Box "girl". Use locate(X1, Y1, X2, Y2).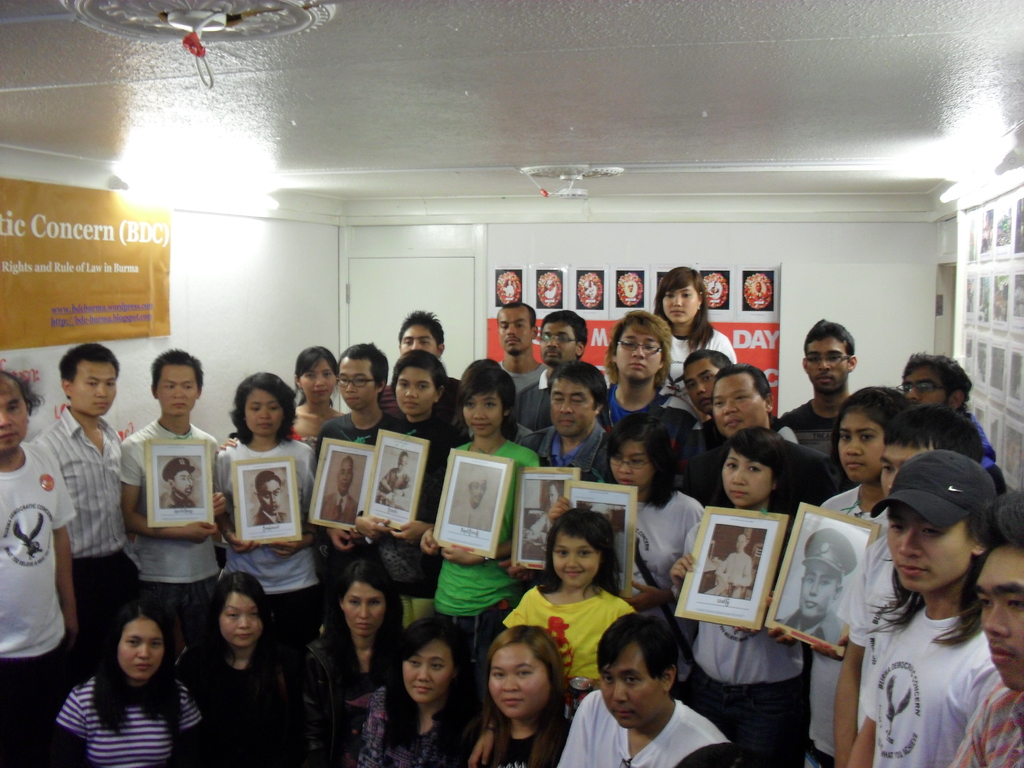
locate(211, 368, 322, 663).
